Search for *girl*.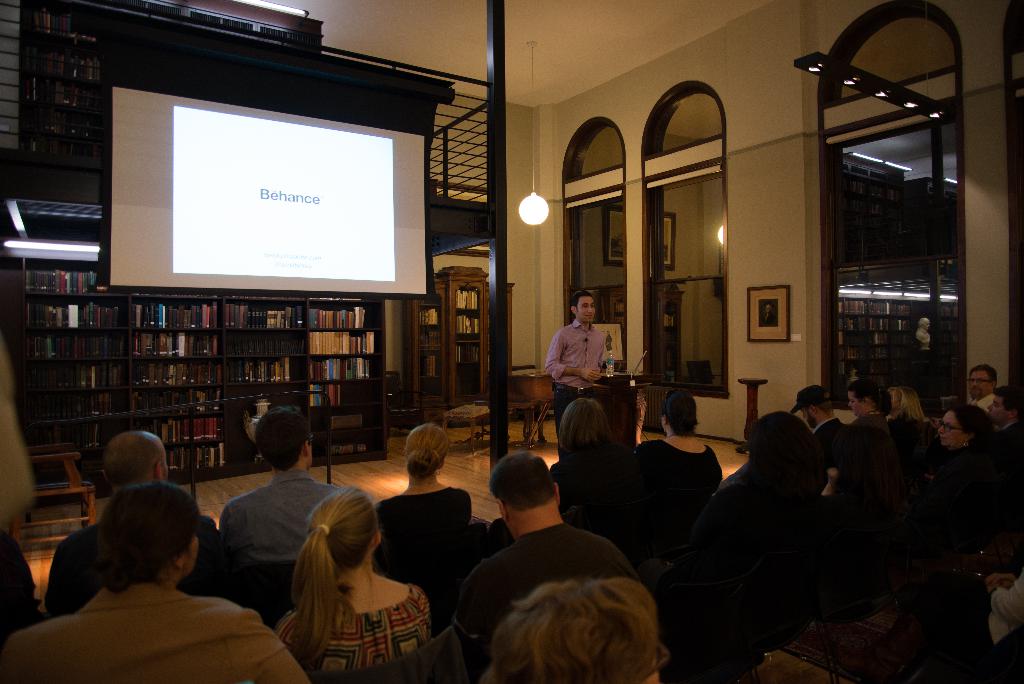
Found at l=282, t=482, r=428, b=683.
